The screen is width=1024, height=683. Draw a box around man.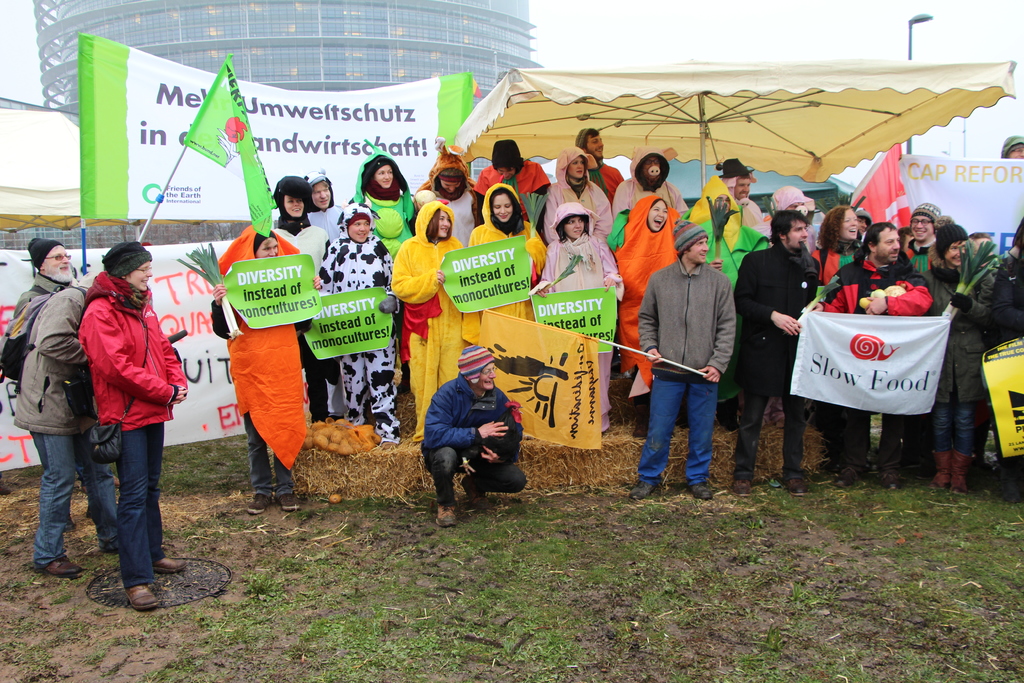
(x1=1005, y1=132, x2=1023, y2=160).
